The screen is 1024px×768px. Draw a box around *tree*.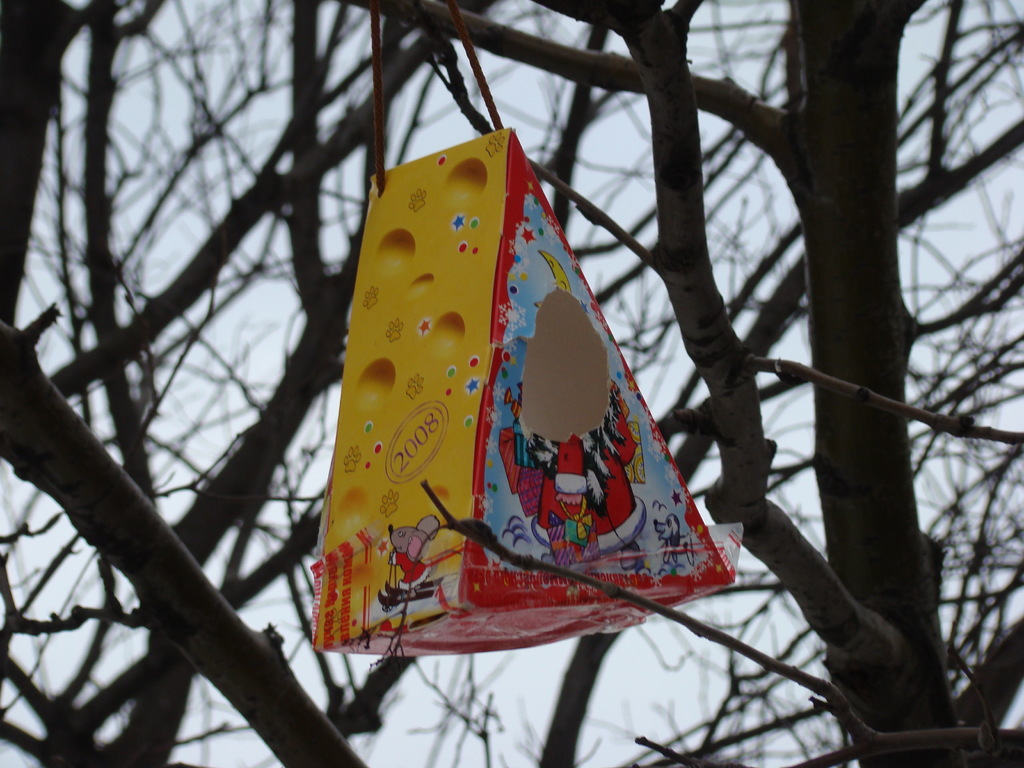
pyautogui.locateOnScreen(0, 3, 1023, 767).
